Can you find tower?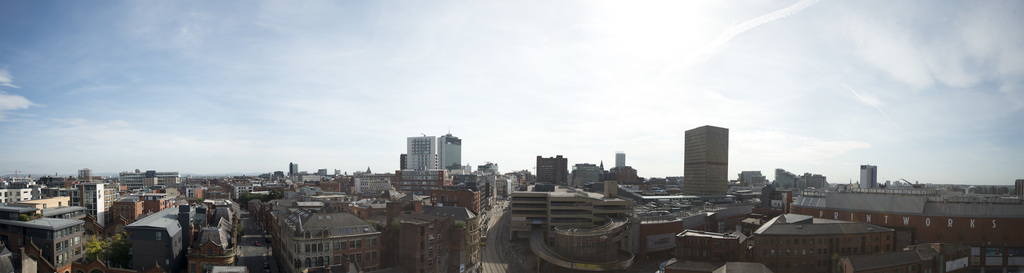
Yes, bounding box: 860/165/877/186.
